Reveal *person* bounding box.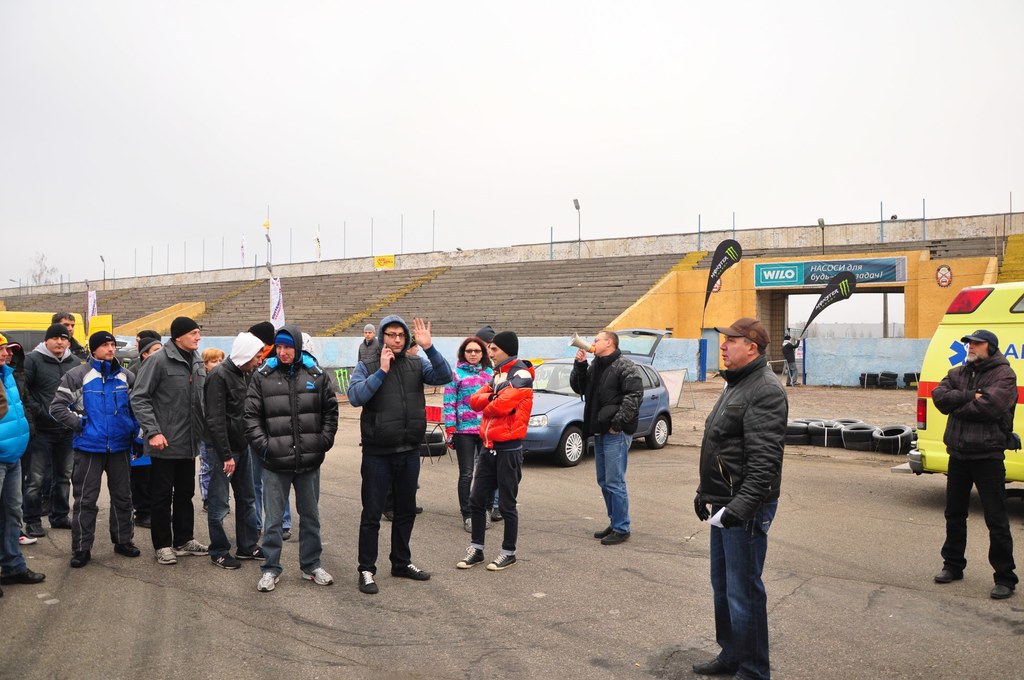
Revealed: bbox(444, 336, 493, 533).
